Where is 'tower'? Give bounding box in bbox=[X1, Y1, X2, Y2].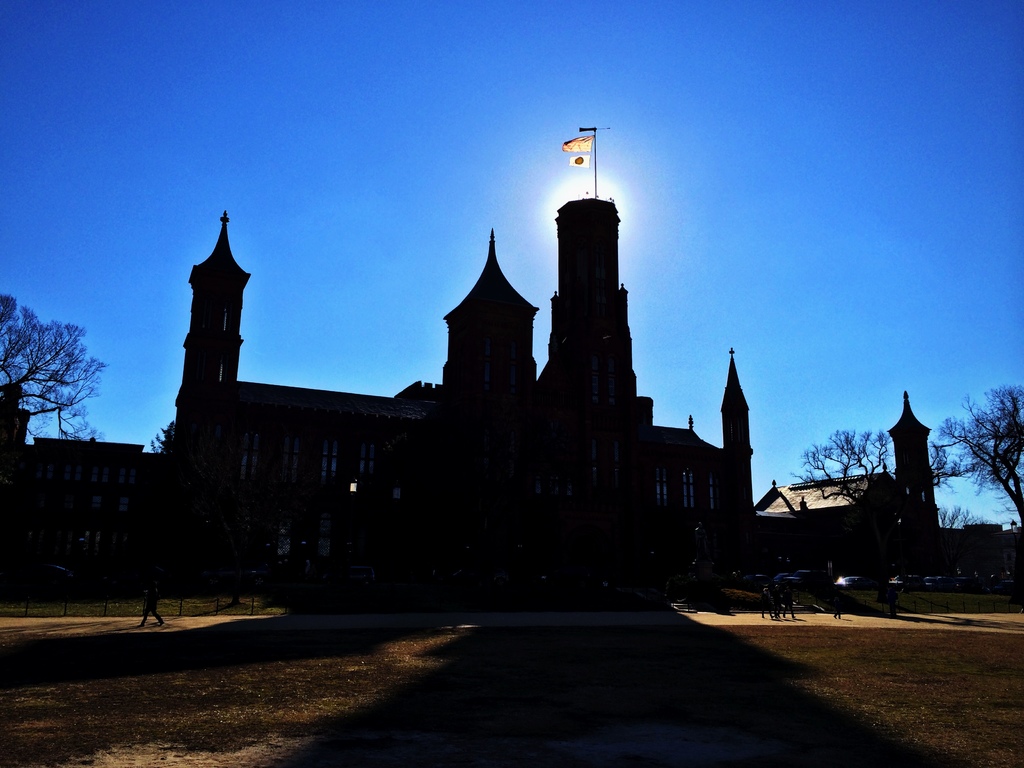
bbox=[175, 214, 250, 442].
